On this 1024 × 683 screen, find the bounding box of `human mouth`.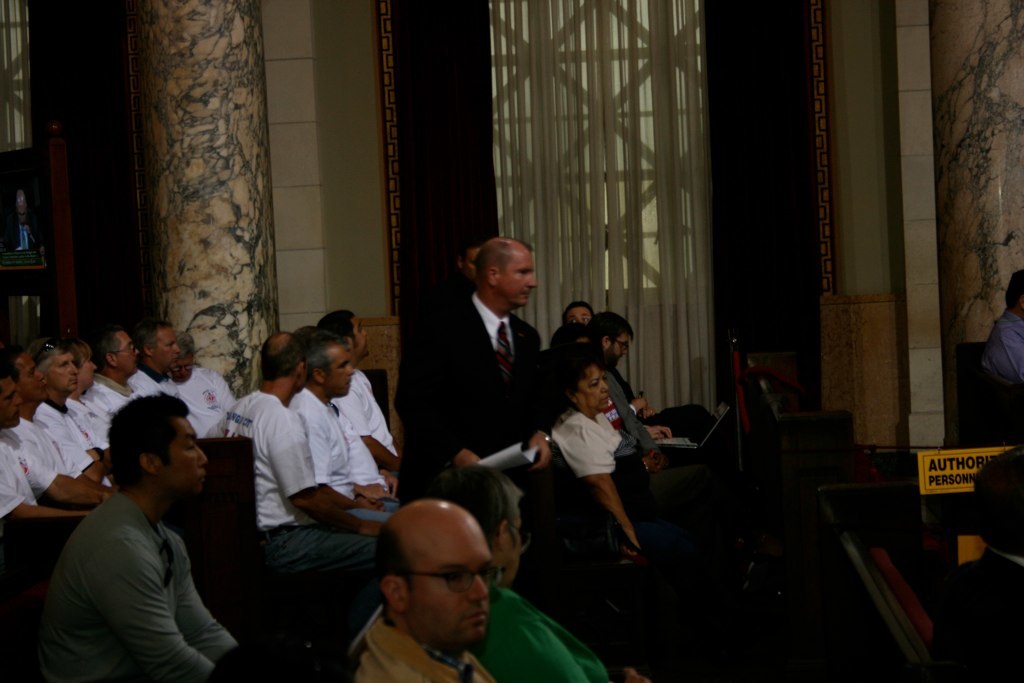
Bounding box: <box>460,611,488,622</box>.
